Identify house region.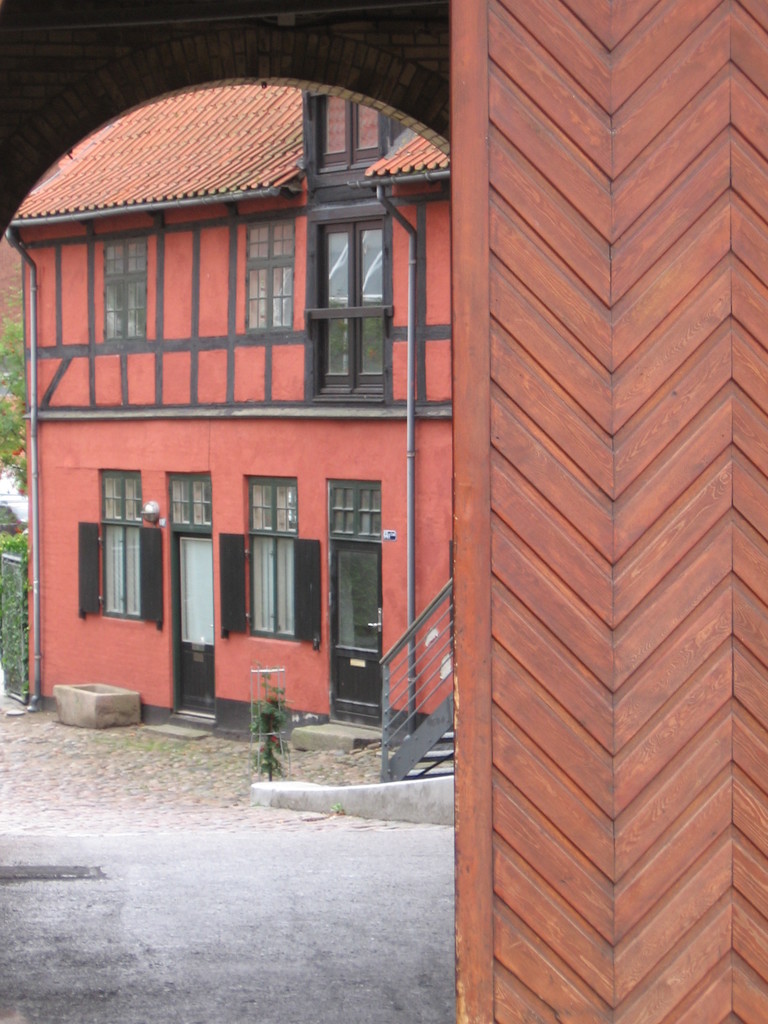
Region: 0, 80, 453, 832.
